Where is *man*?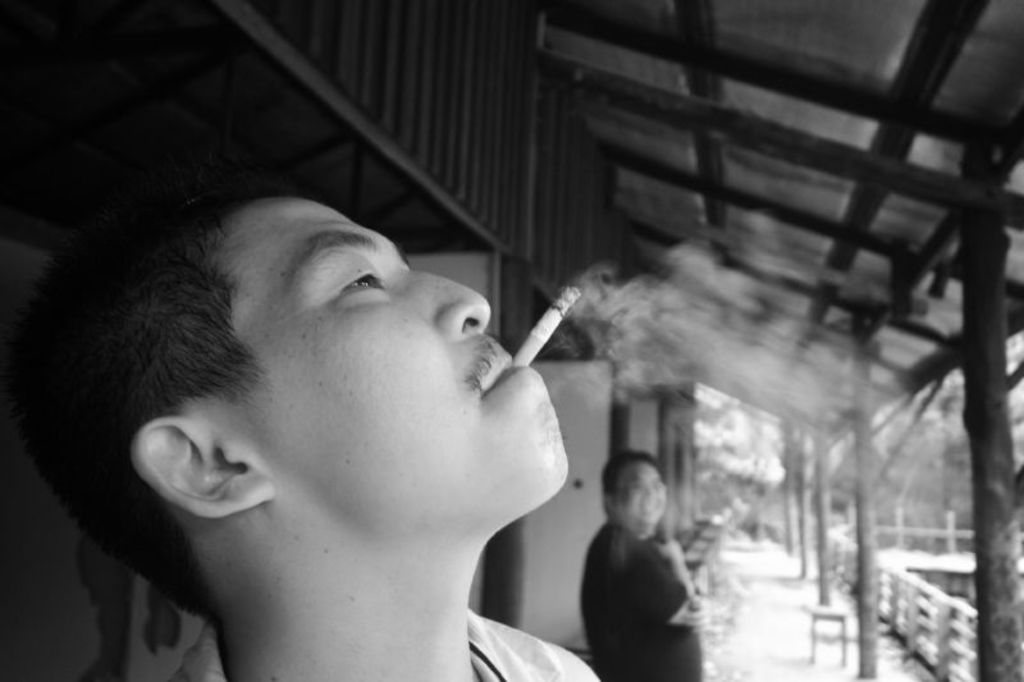
{"x1": 579, "y1": 448, "x2": 713, "y2": 681}.
